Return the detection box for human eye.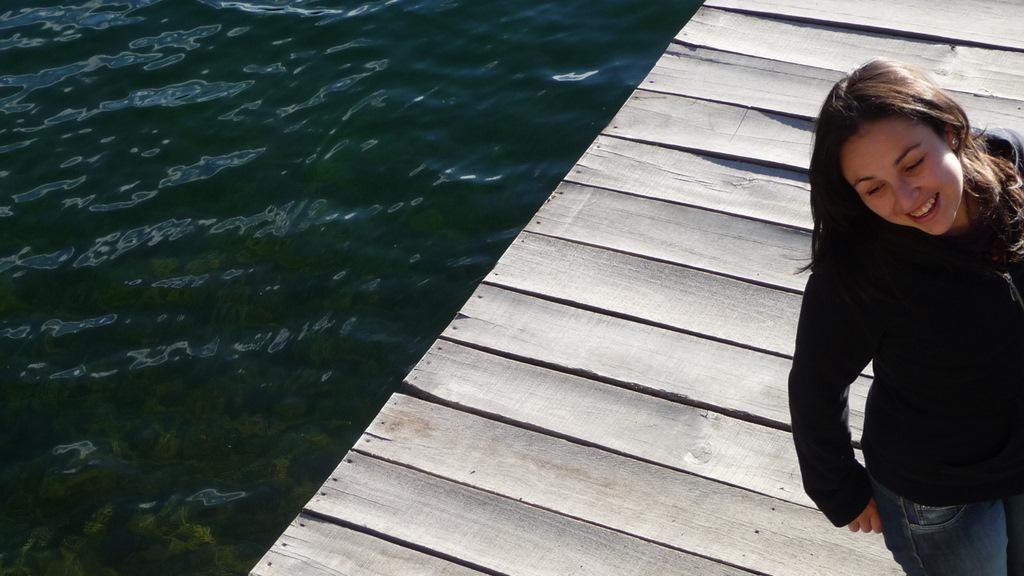
crop(901, 152, 929, 176).
